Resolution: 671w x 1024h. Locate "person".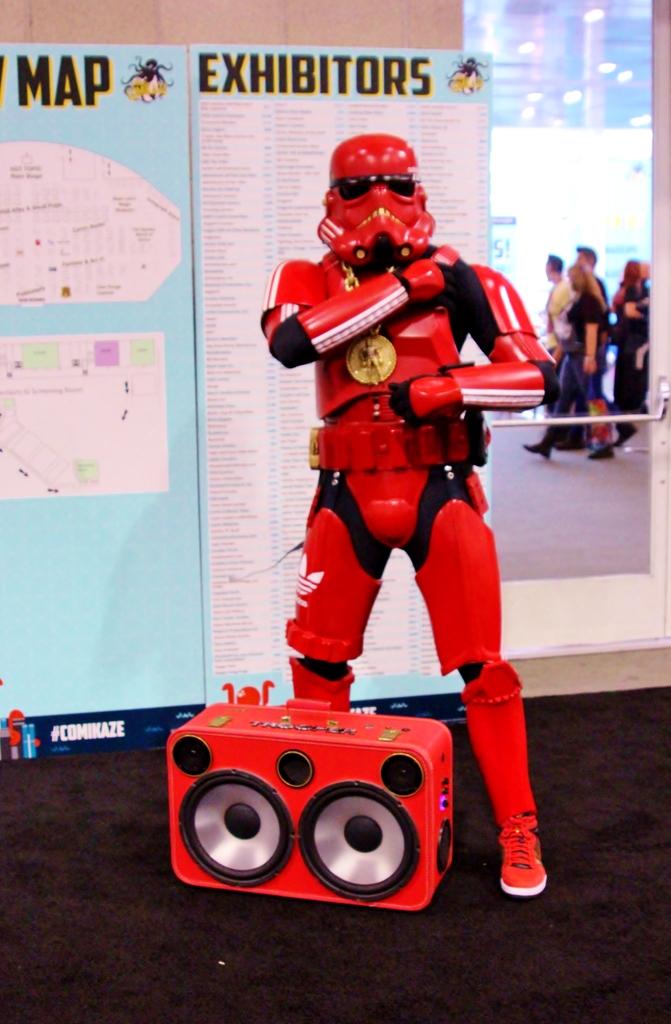
detection(576, 243, 613, 299).
